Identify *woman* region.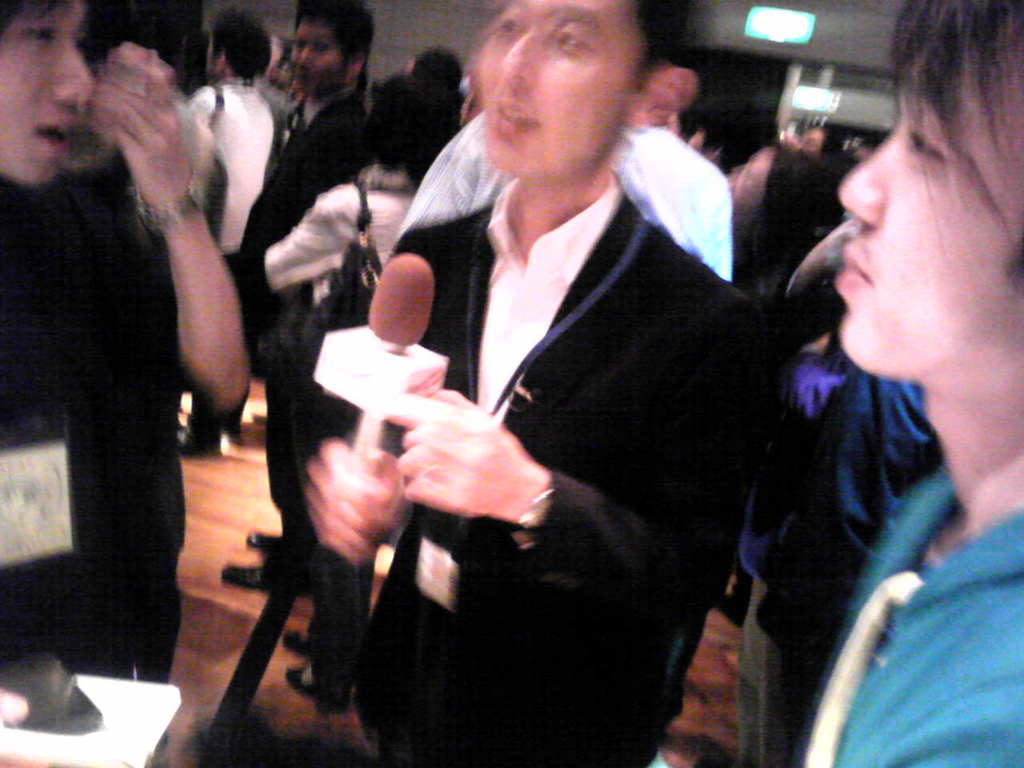
Region: select_region(188, 12, 281, 455).
